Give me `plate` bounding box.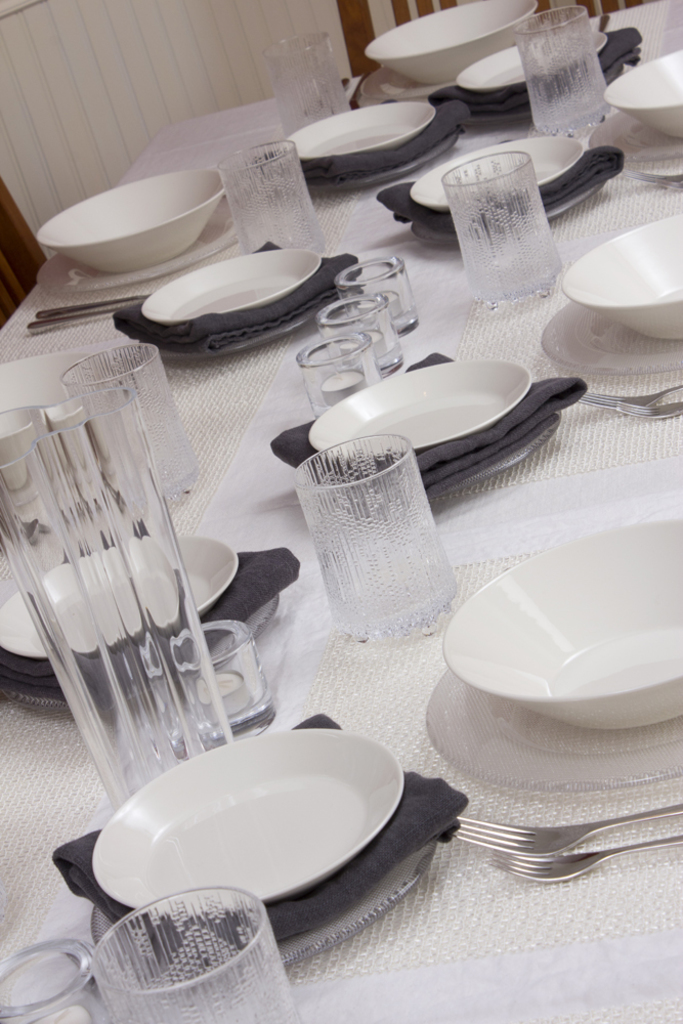
(x1=134, y1=249, x2=328, y2=323).
